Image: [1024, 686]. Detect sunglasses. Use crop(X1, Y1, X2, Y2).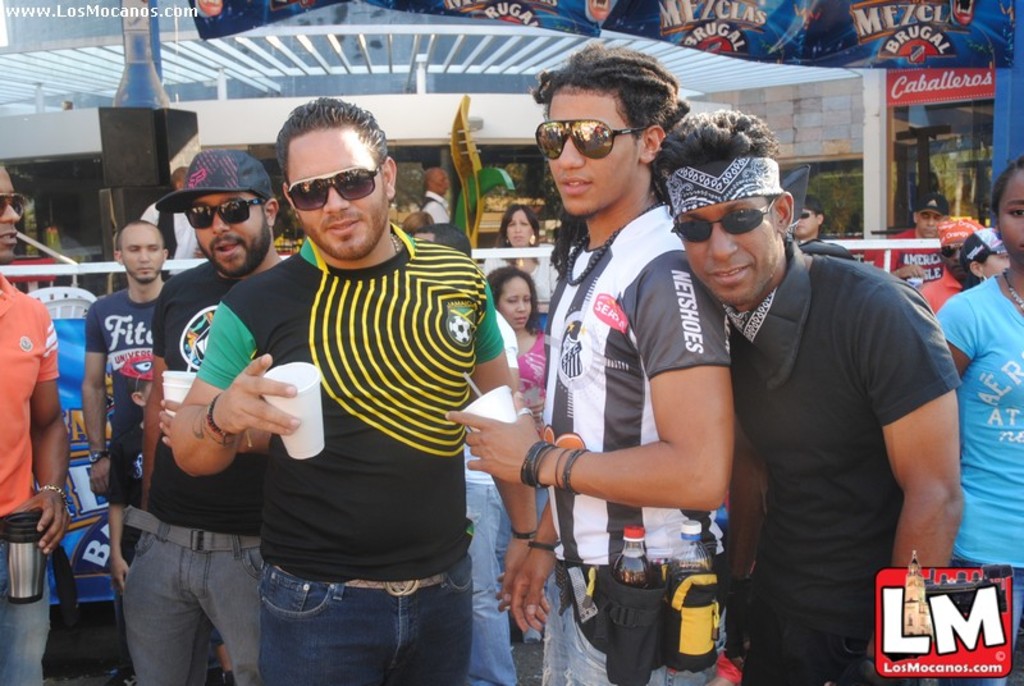
crop(180, 195, 271, 227).
